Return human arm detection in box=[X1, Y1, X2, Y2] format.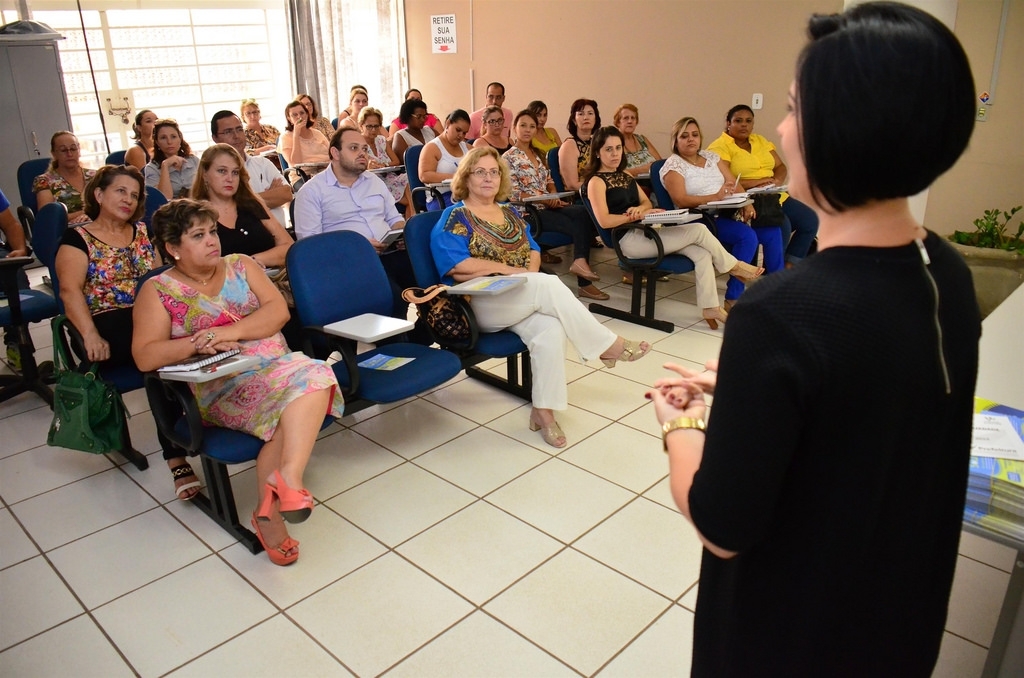
box=[664, 159, 726, 201].
